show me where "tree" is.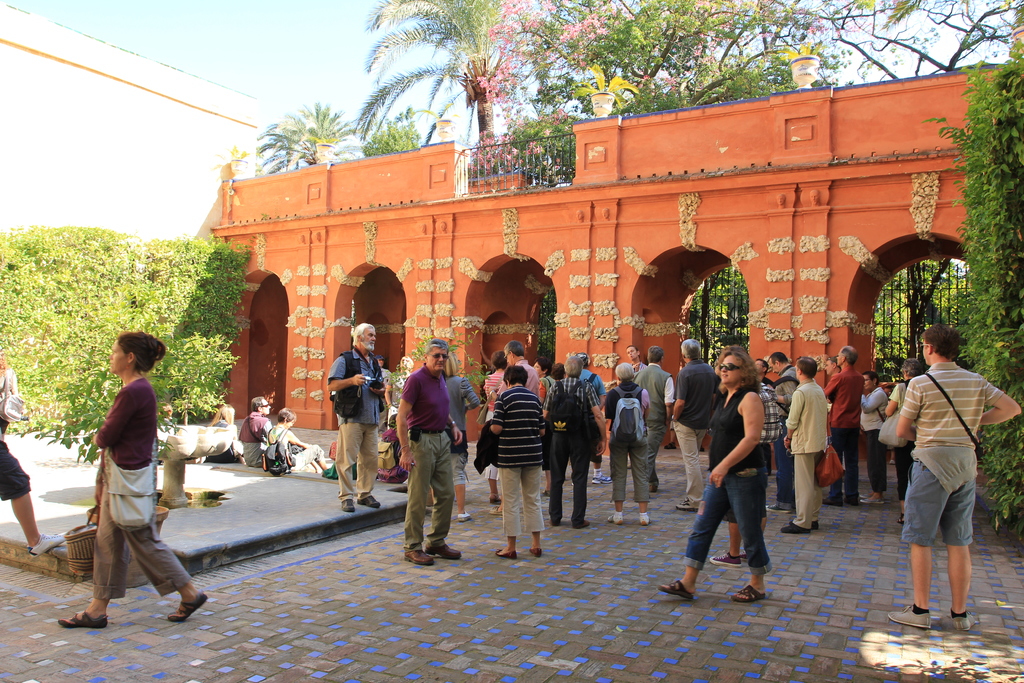
"tree" is at {"x1": 909, "y1": 259, "x2": 966, "y2": 345}.
